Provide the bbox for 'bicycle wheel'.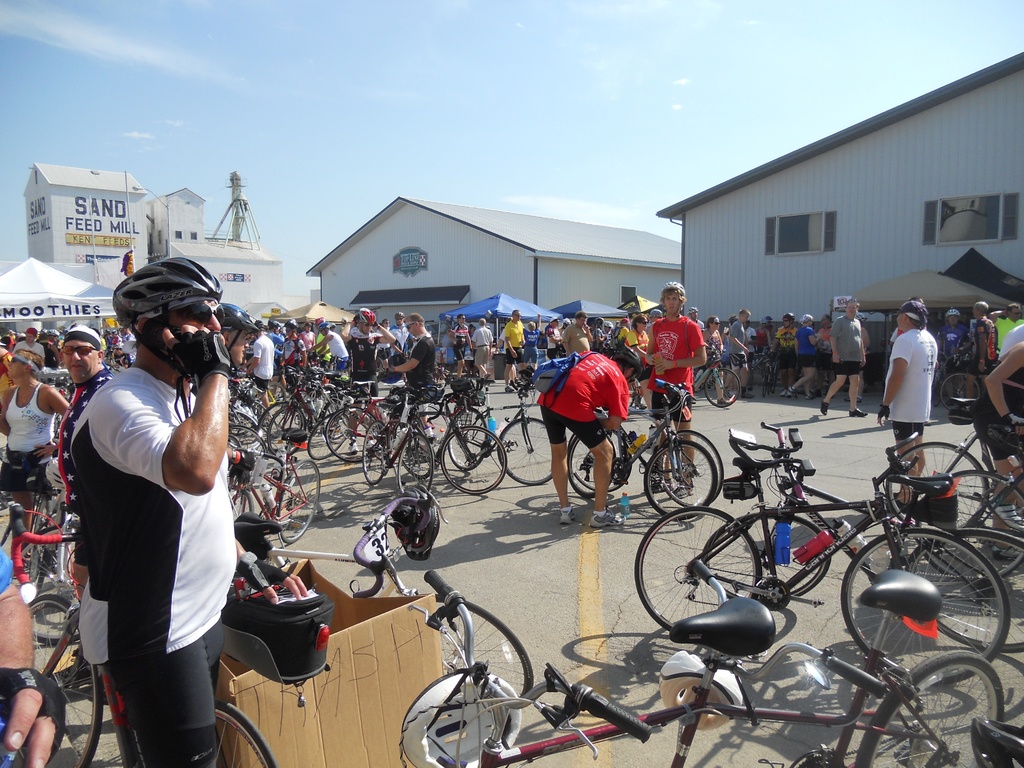
rect(888, 444, 990, 538).
